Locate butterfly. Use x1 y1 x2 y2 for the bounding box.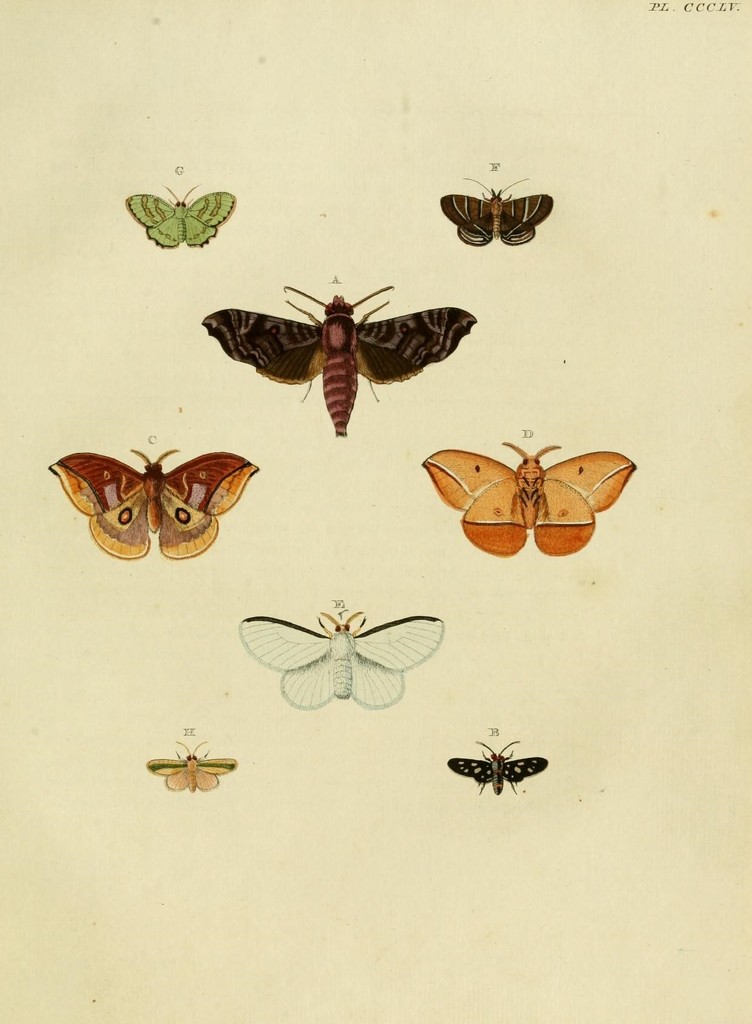
442 168 554 252.
